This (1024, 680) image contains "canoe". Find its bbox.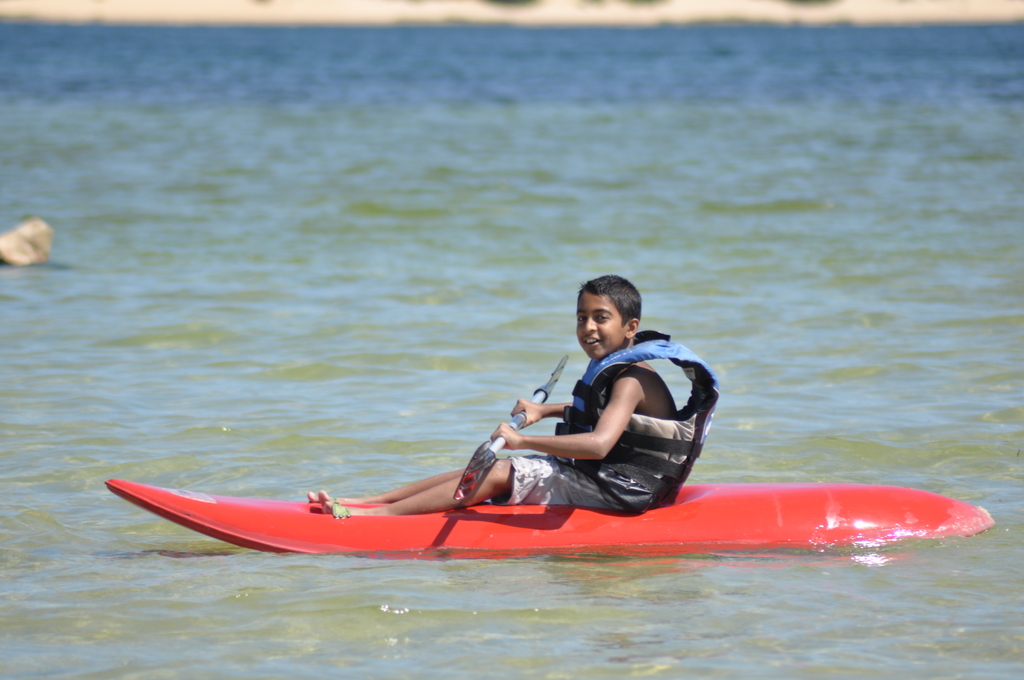
106 480 995 555.
